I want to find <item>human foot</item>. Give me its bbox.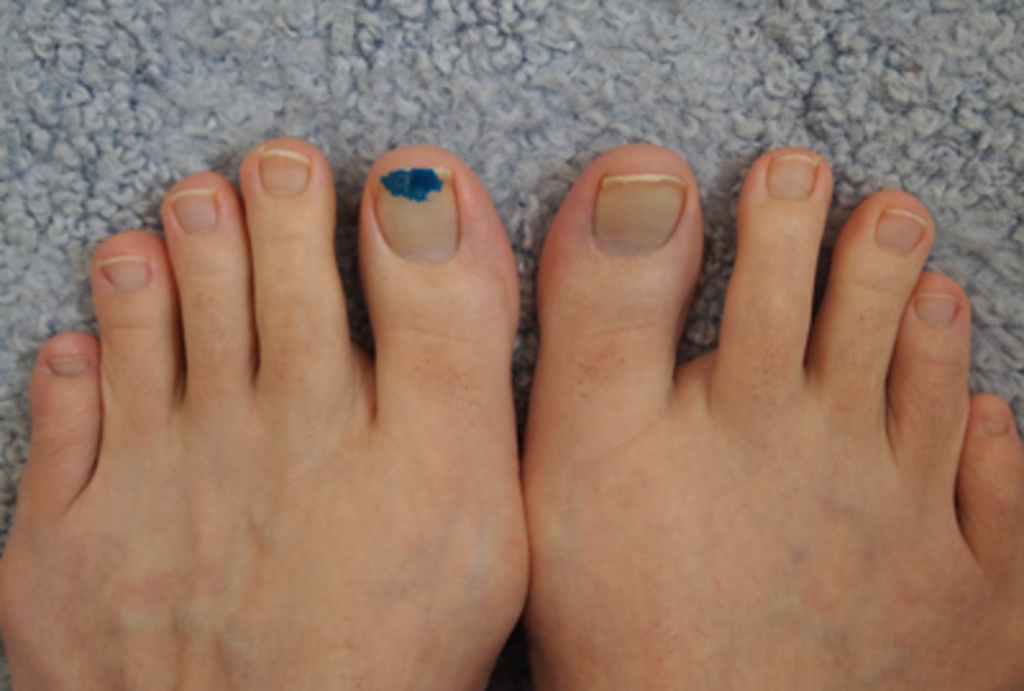
bbox=(512, 138, 1021, 688).
